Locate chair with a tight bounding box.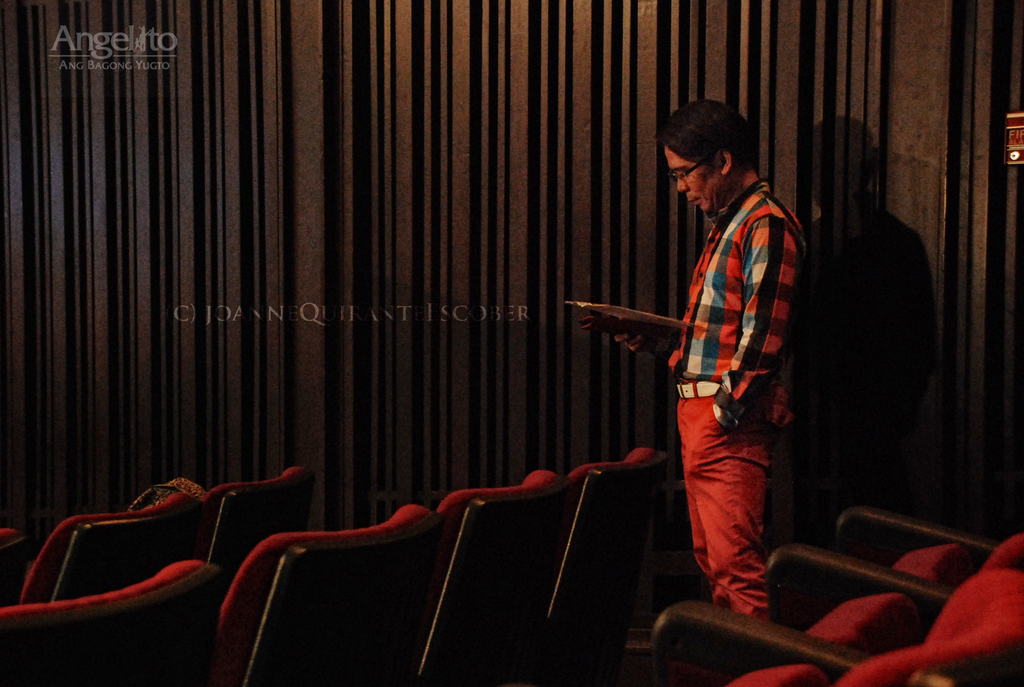
detection(0, 526, 26, 610).
